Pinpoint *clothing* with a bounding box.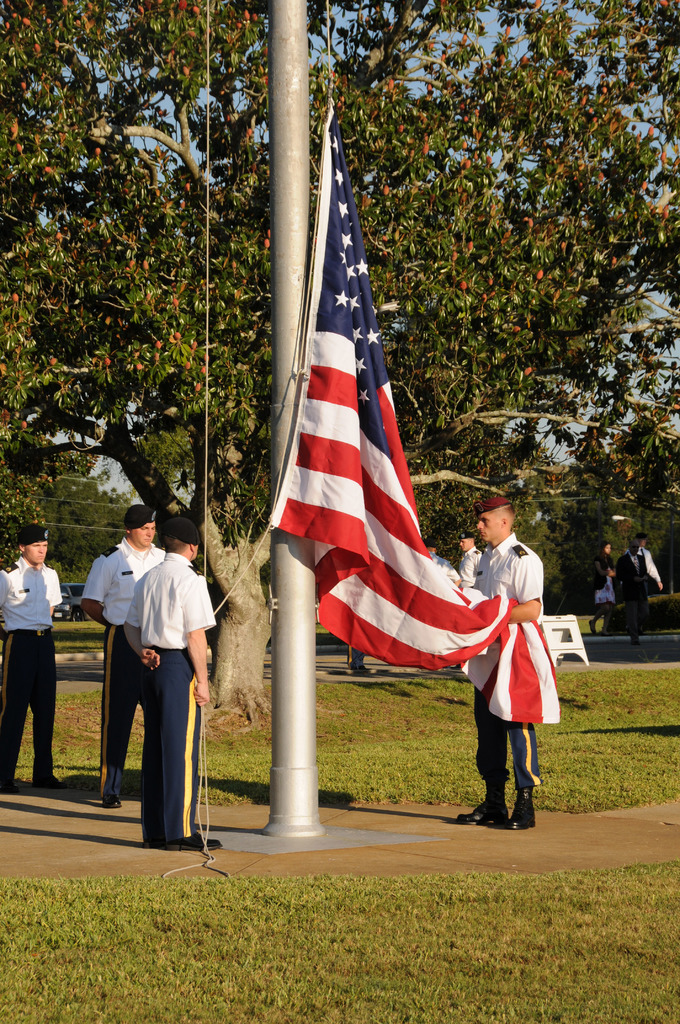
BBox(0, 554, 59, 787).
